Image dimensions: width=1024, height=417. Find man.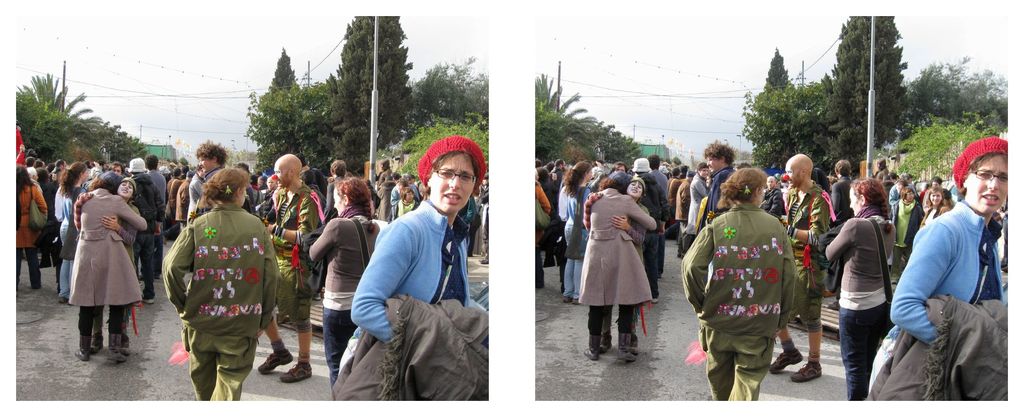
rect(696, 148, 737, 229).
